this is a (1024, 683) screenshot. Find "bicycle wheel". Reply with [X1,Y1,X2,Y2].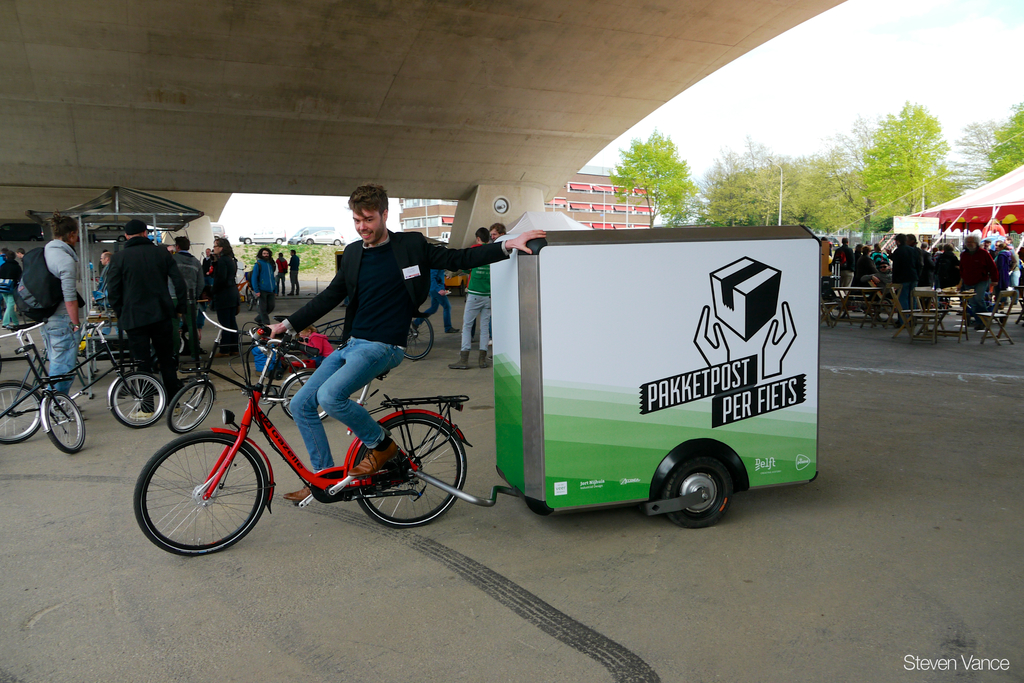
[46,388,86,456].
